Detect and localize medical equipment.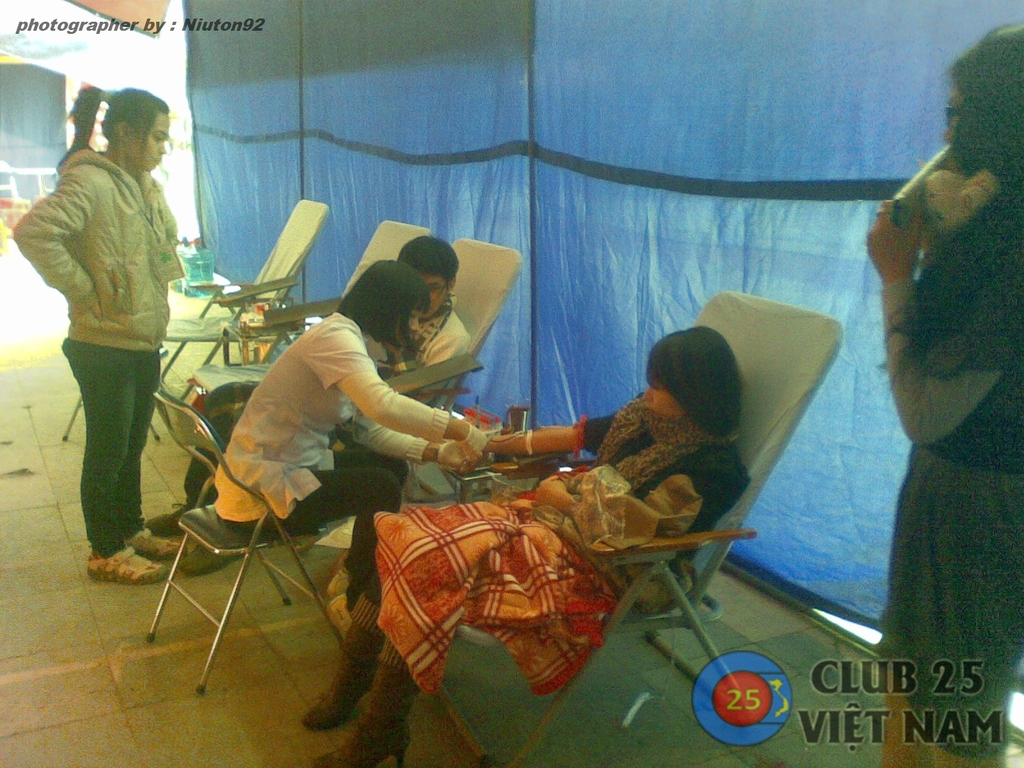
Localized at [left=484, top=430, right=551, bottom=443].
